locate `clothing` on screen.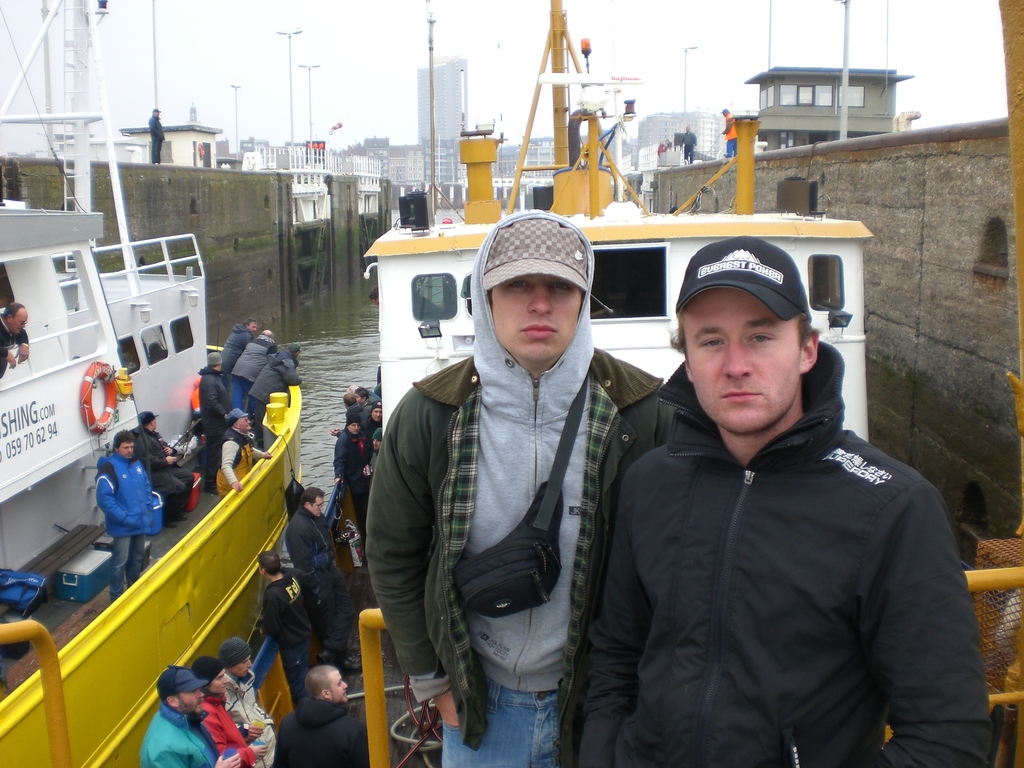
On screen at bbox(724, 110, 735, 154).
